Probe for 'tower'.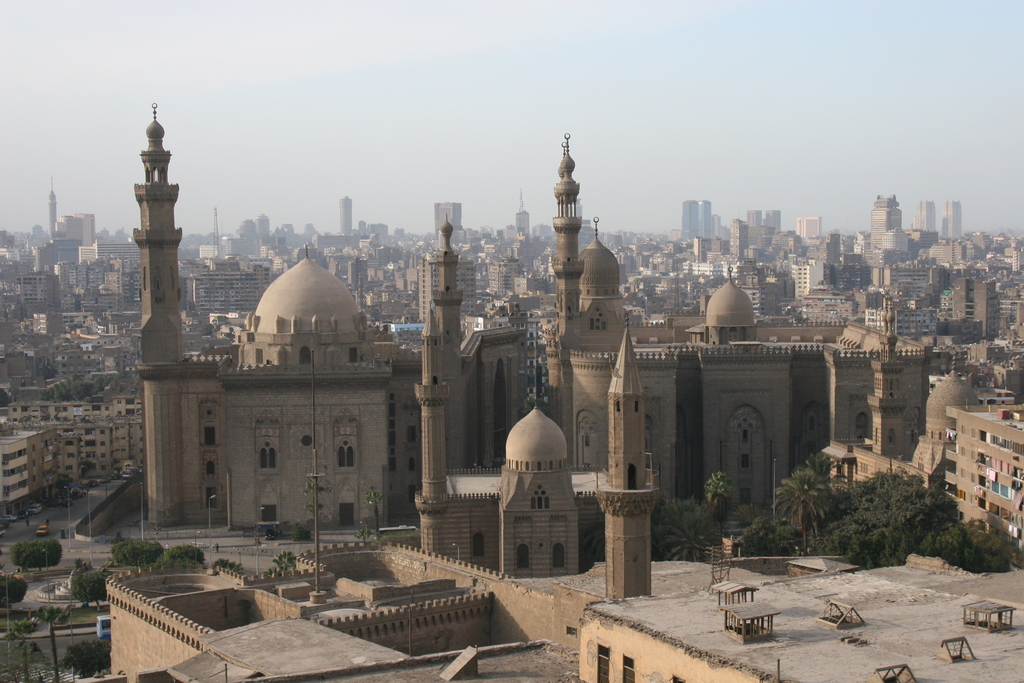
Probe result: [746, 208, 786, 243].
